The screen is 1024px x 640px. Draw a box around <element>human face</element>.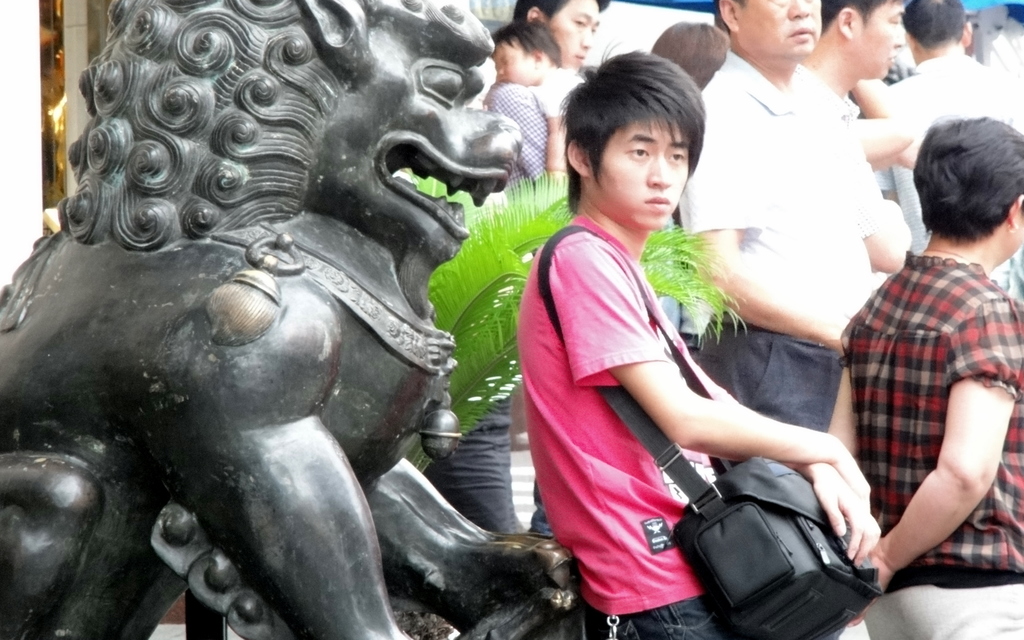
[856,0,907,69].
